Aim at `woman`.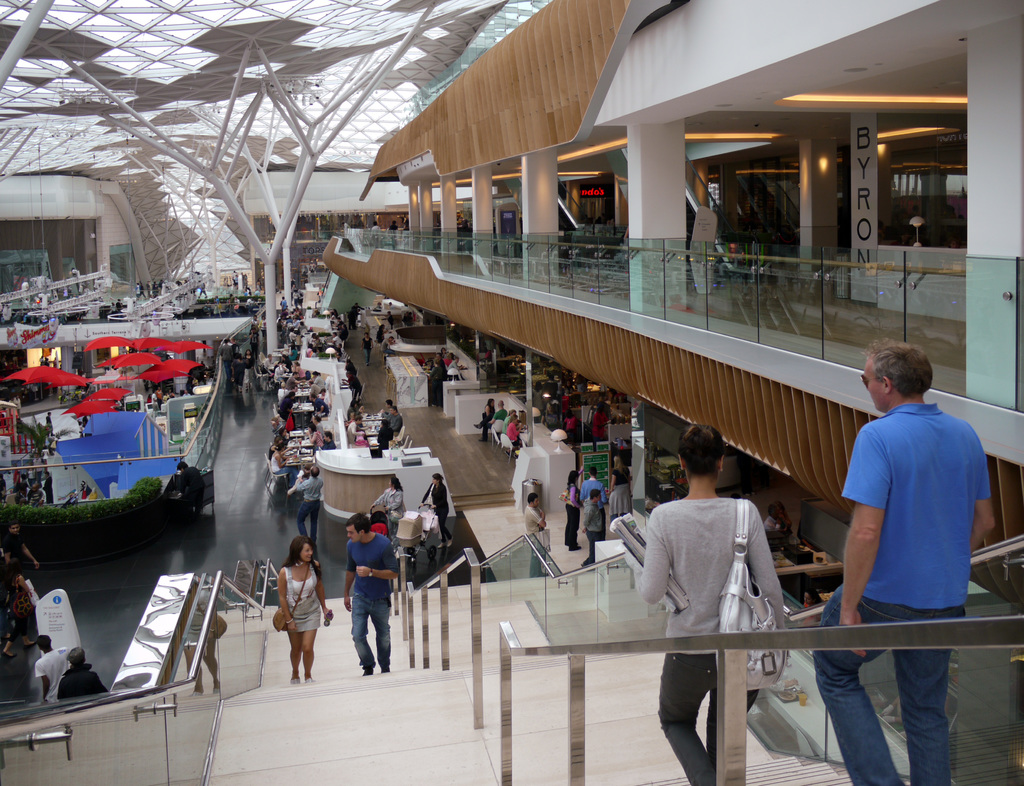
Aimed at bbox=[635, 421, 786, 785].
